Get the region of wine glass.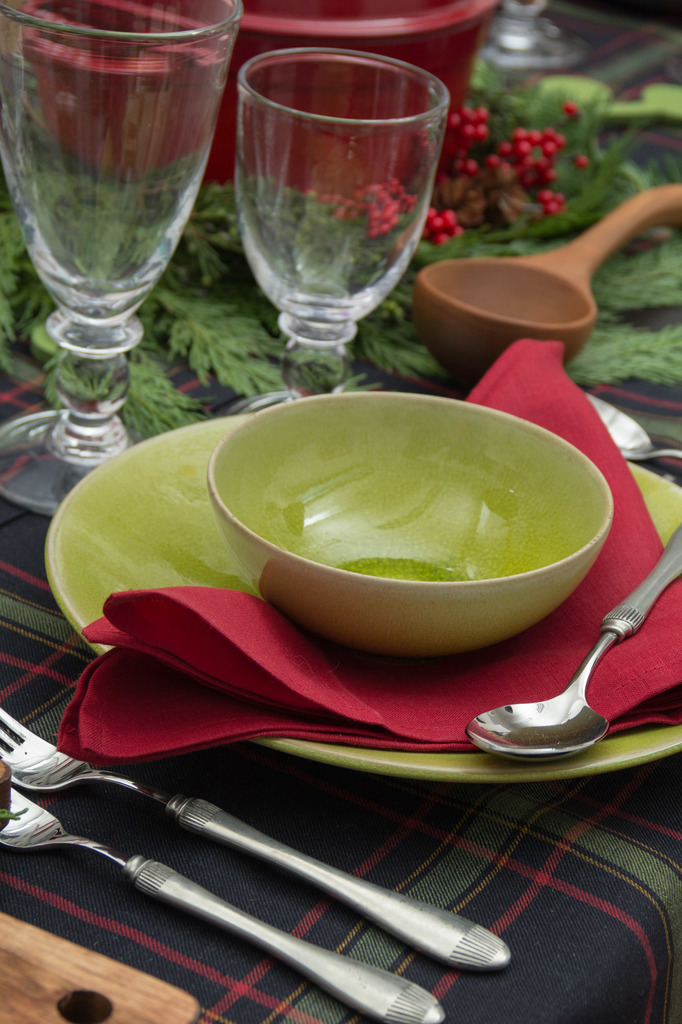
x1=228, y1=45, x2=452, y2=416.
